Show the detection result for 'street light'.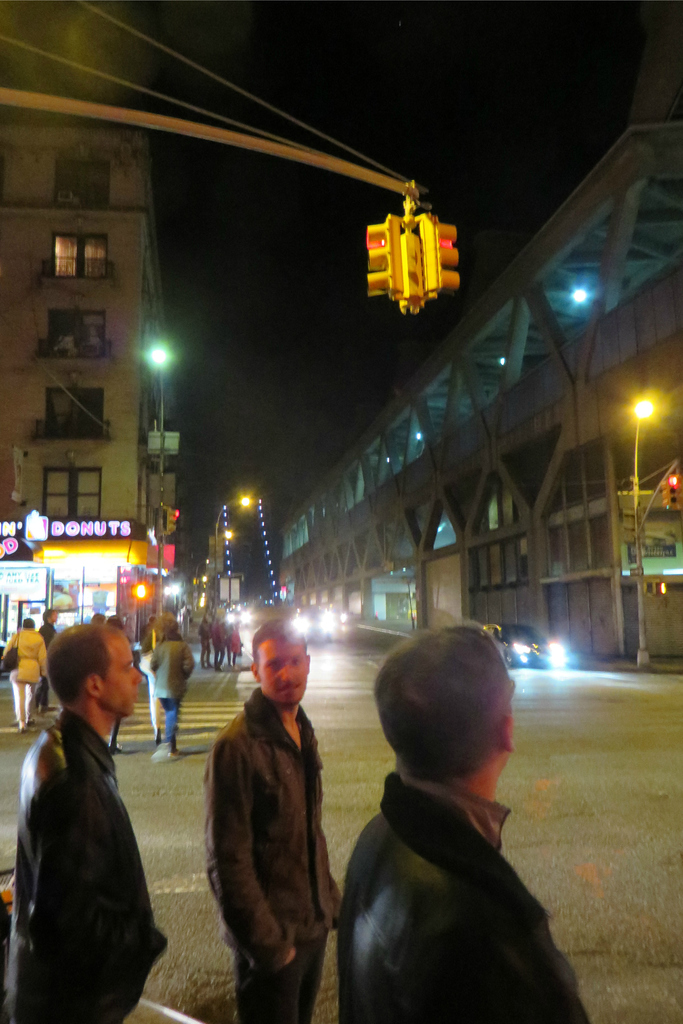
[142,340,179,629].
